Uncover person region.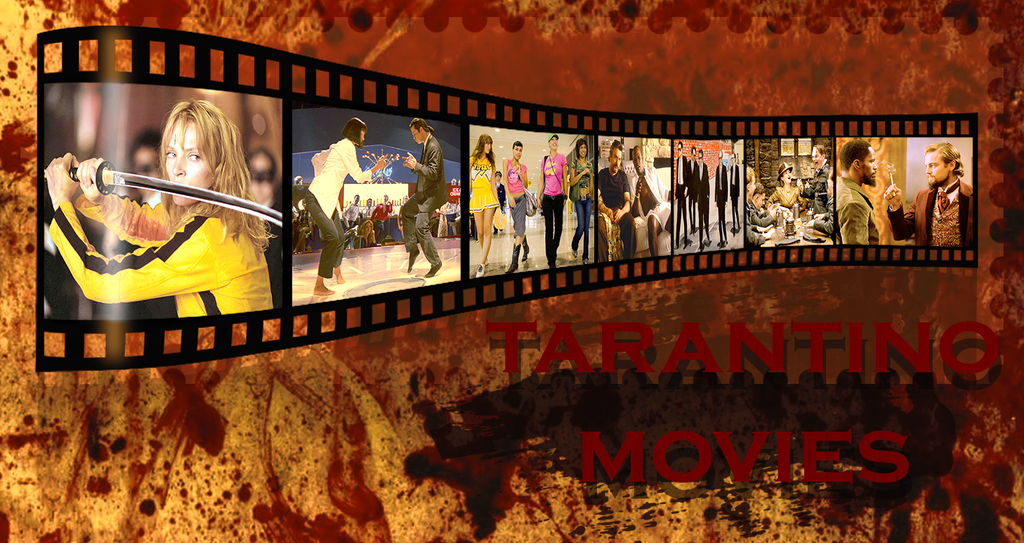
Uncovered: crop(743, 161, 788, 247).
